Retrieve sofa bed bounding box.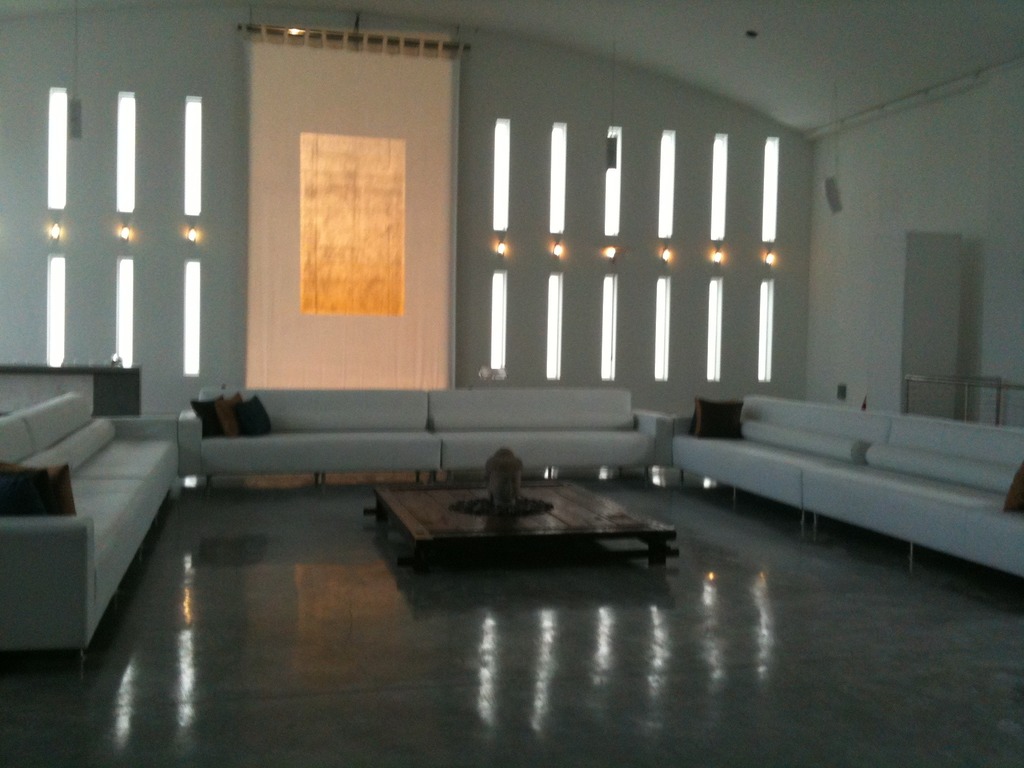
Bounding box: [1,388,196,656].
